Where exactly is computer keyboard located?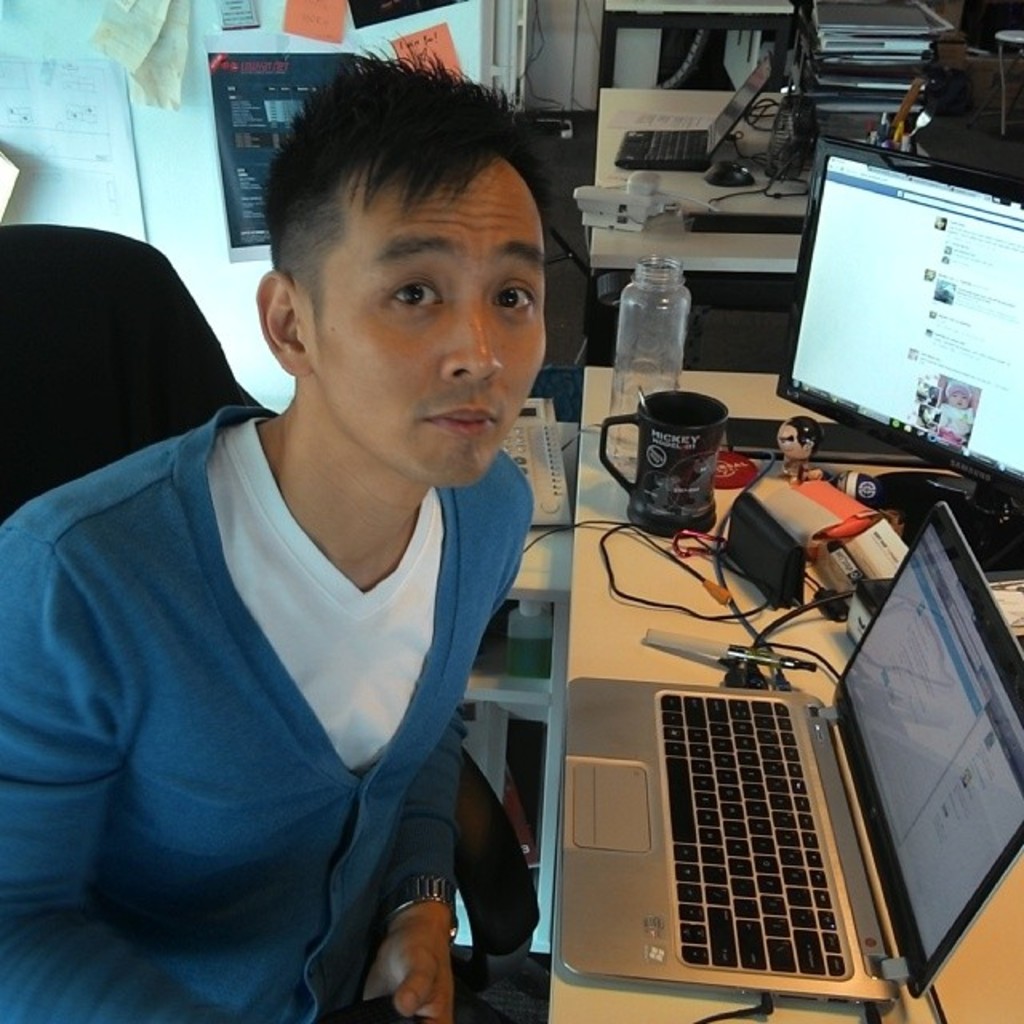
Its bounding box is region(642, 128, 698, 163).
